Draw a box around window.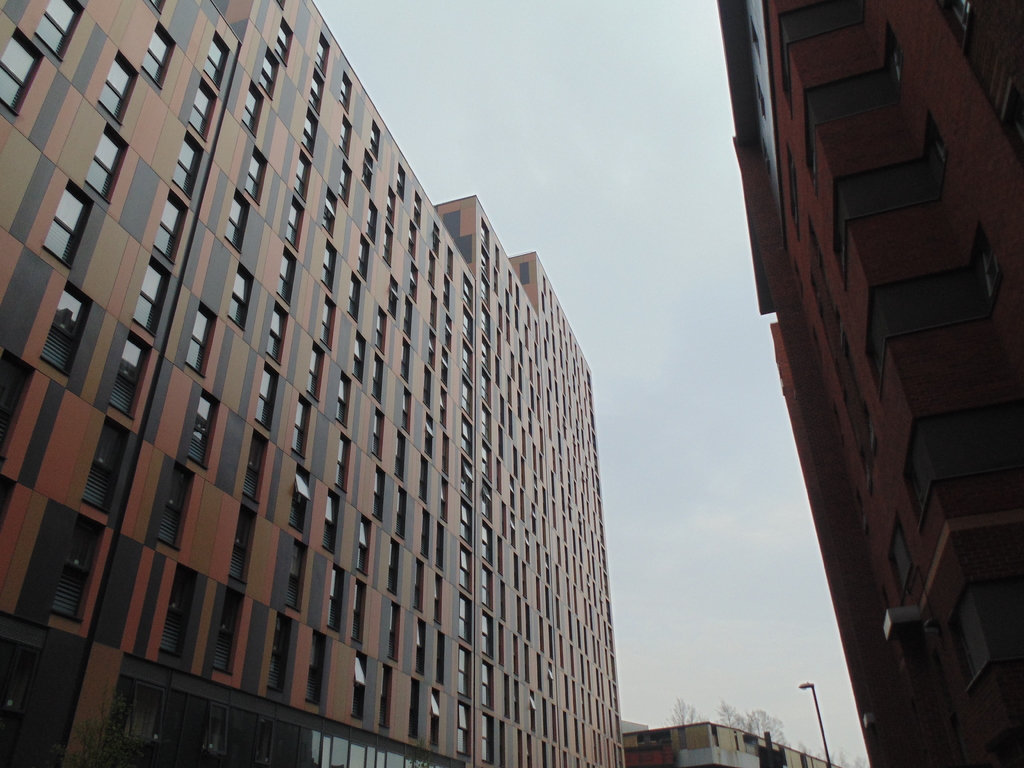
350/650/369/716.
